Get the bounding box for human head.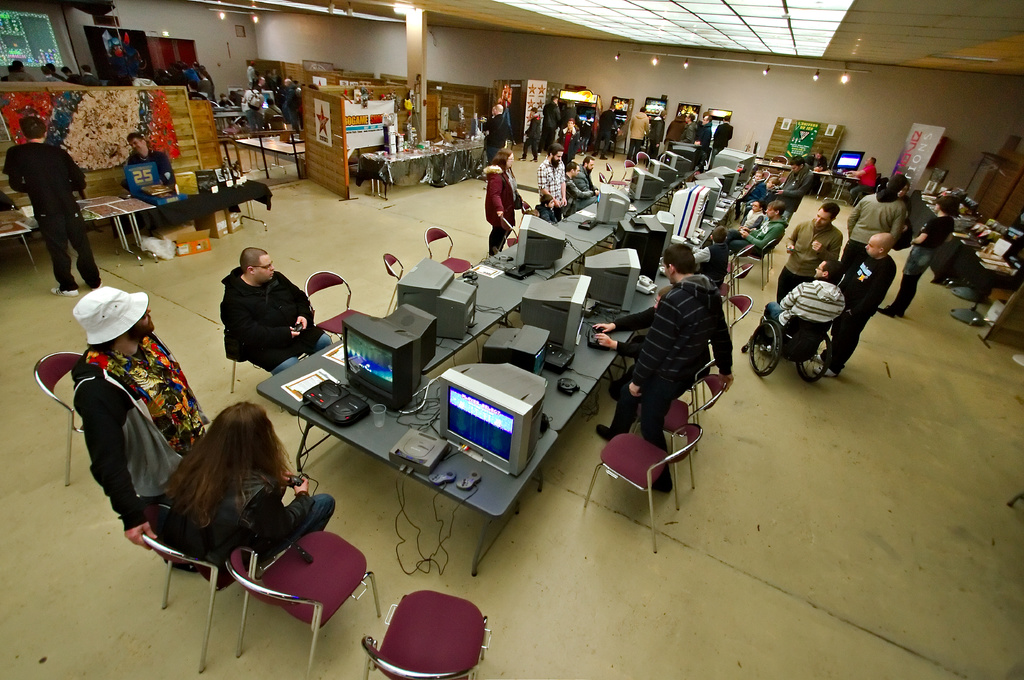
[785, 154, 806, 175].
